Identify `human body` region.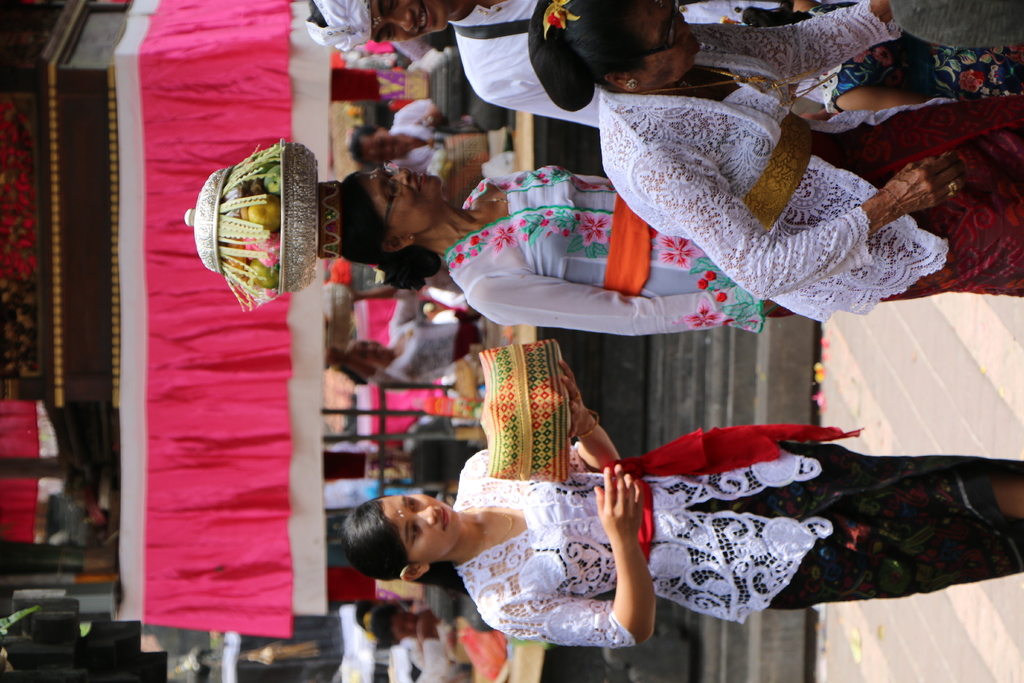
Region: <box>351,97,444,171</box>.
